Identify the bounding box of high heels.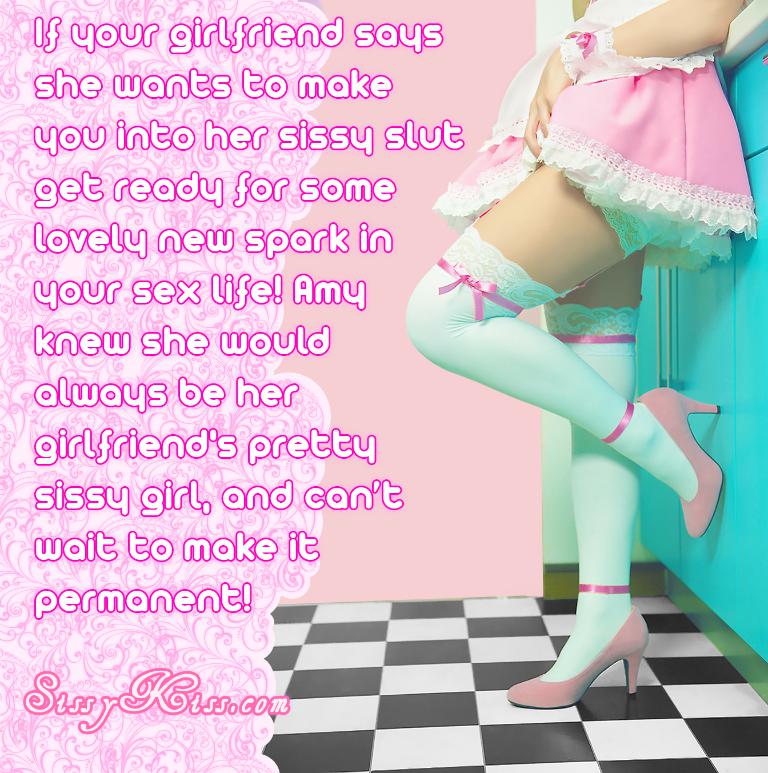
{"left": 638, "top": 385, "right": 723, "bottom": 543}.
